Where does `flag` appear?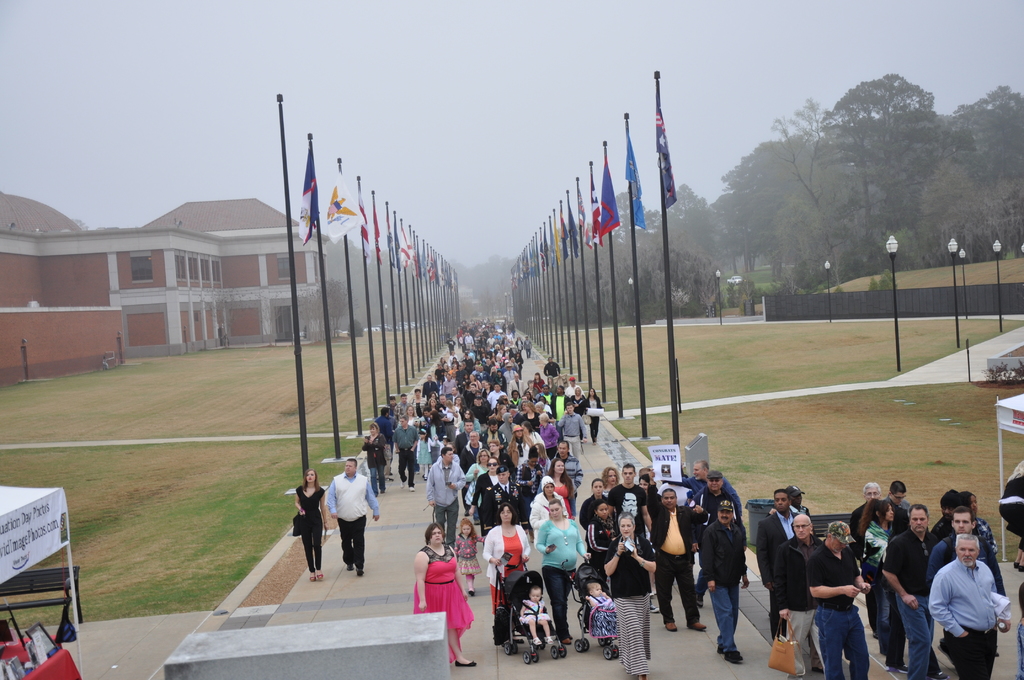
Appears at (622, 111, 648, 234).
